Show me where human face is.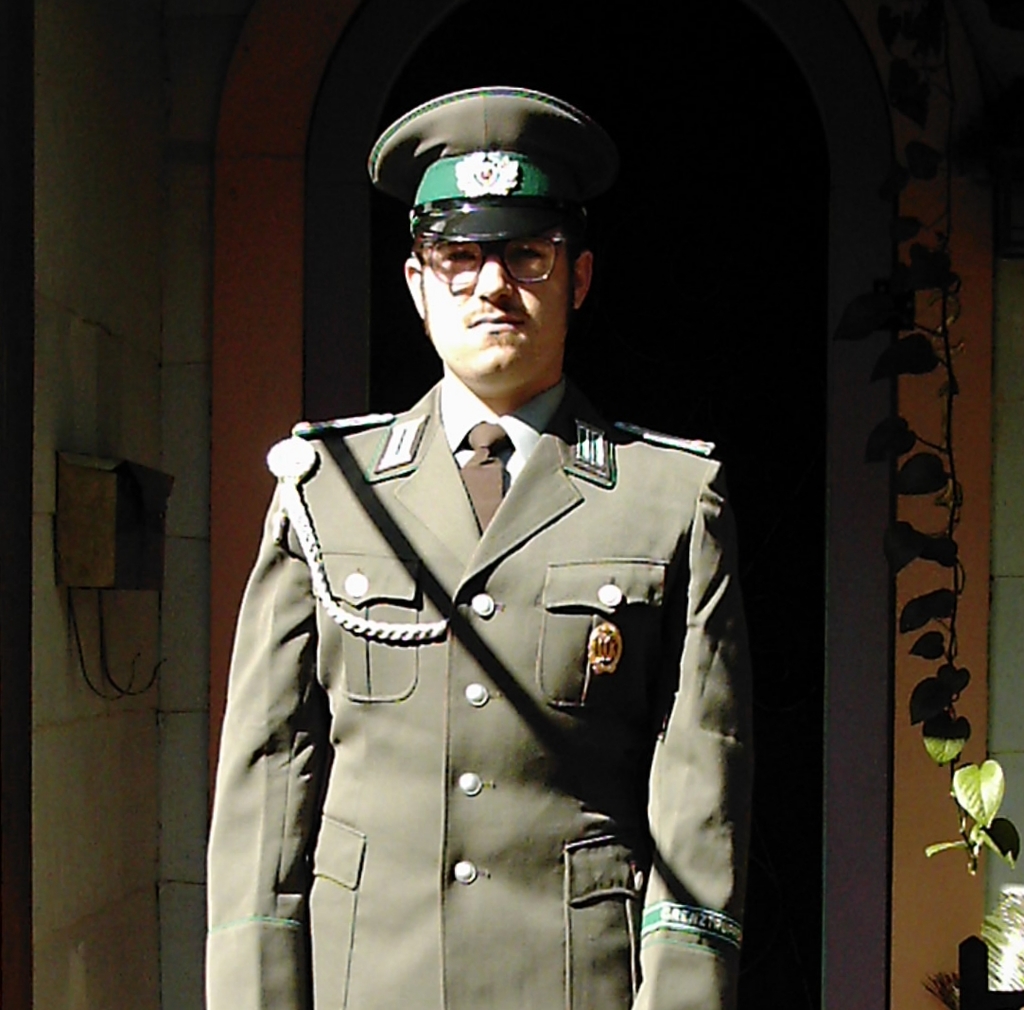
human face is at locate(424, 237, 570, 390).
